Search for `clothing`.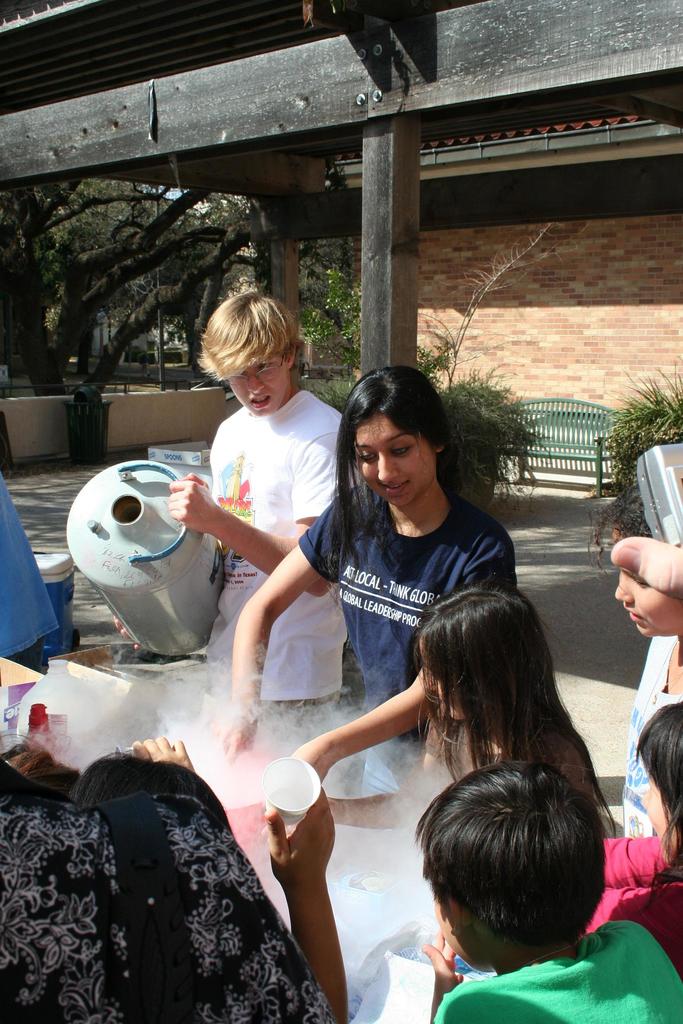
Found at select_region(0, 750, 343, 1020).
